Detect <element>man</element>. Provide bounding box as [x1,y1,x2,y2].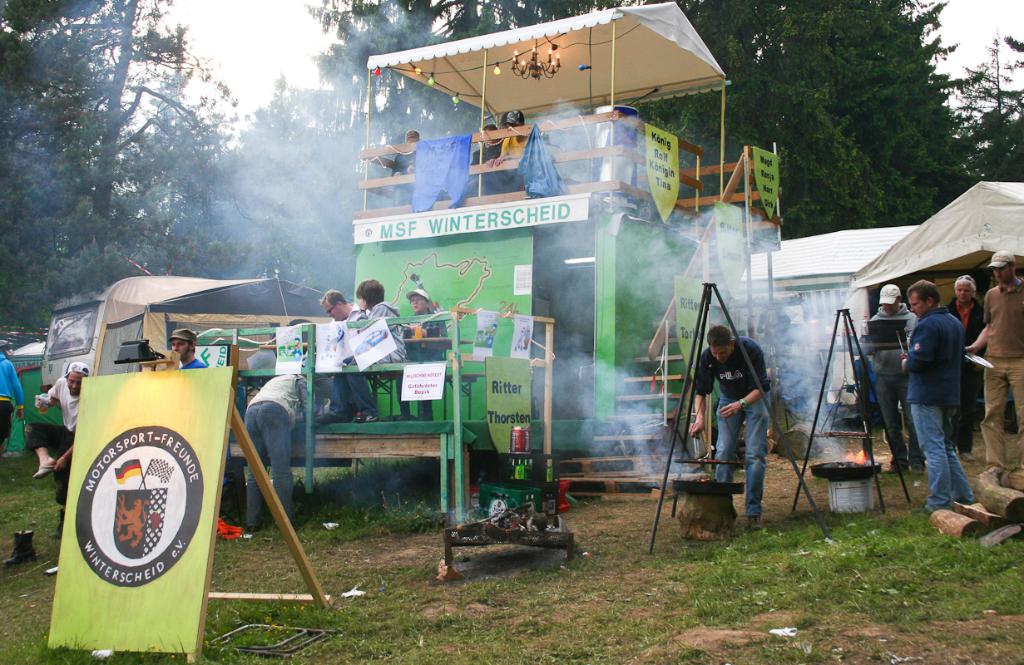
[359,126,438,209].
